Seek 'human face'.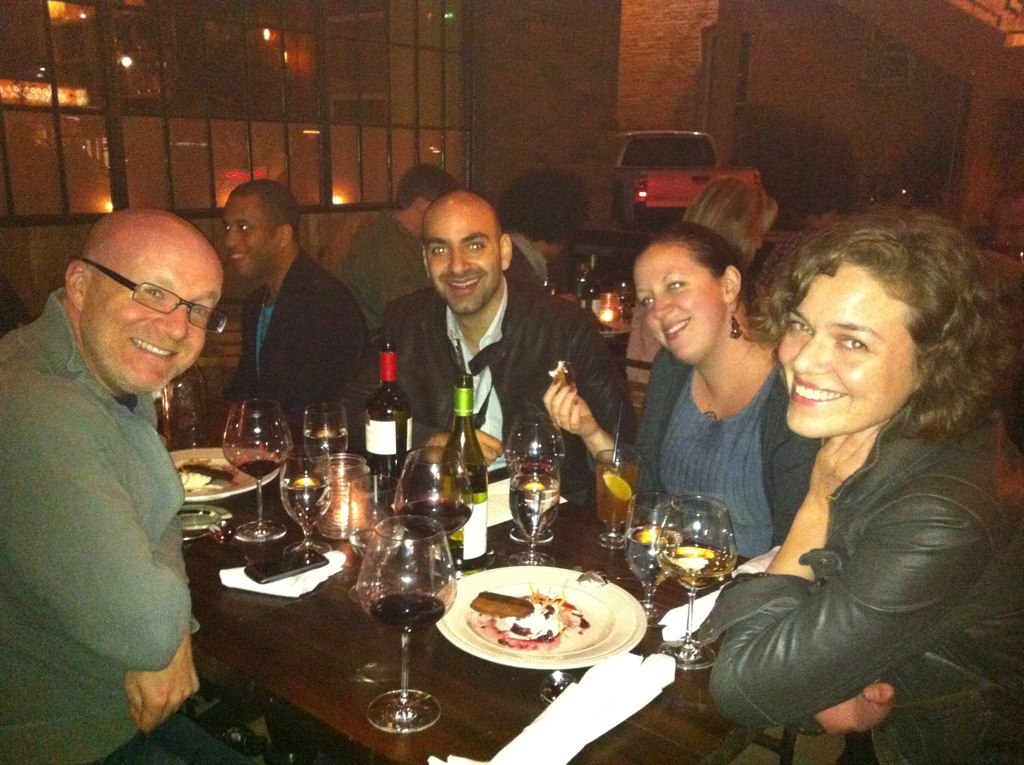
left=637, top=248, right=716, bottom=355.
